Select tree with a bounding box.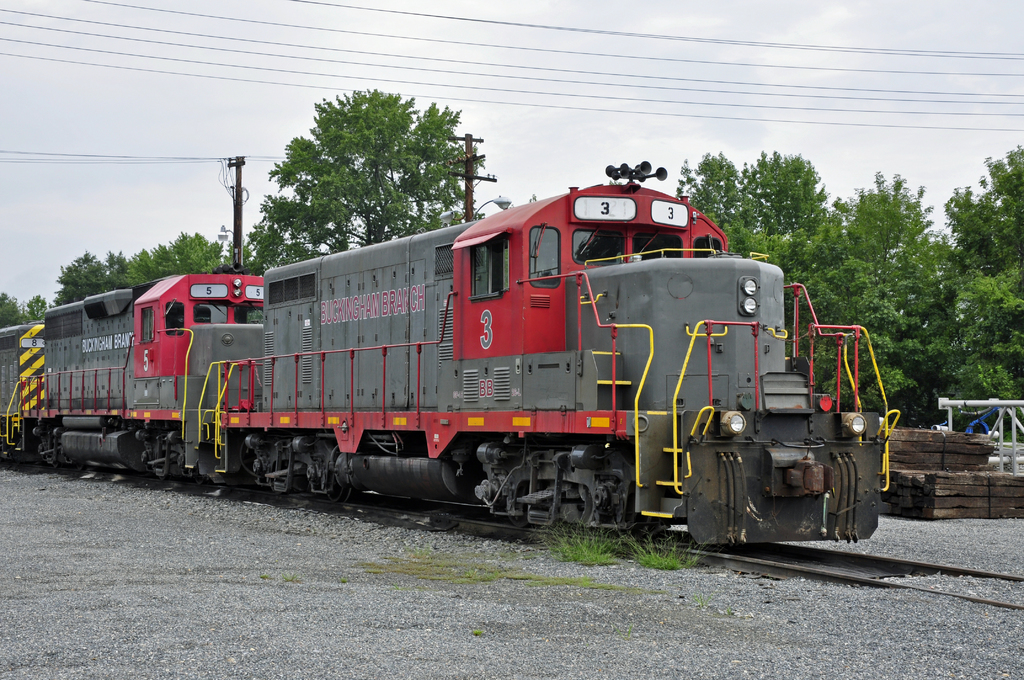
l=47, t=219, r=240, b=307.
